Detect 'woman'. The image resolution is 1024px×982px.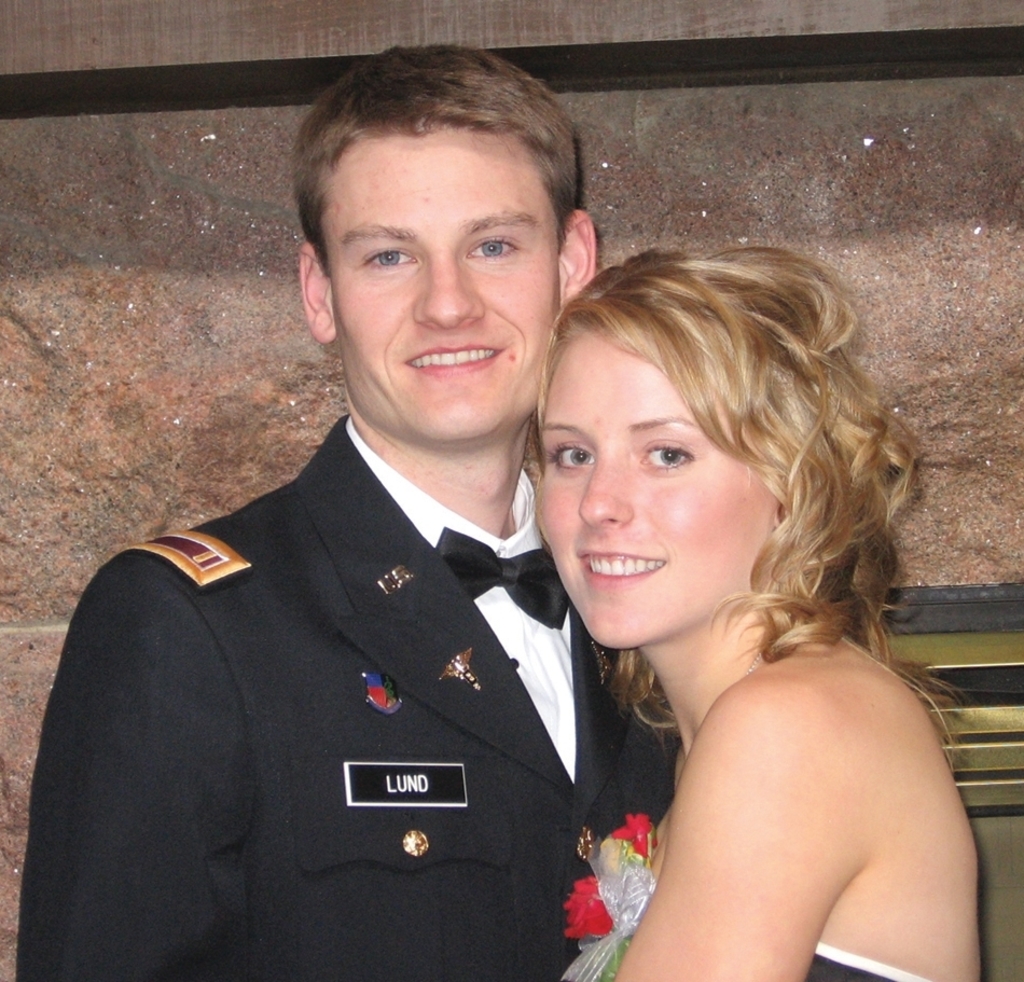
BBox(559, 239, 987, 981).
